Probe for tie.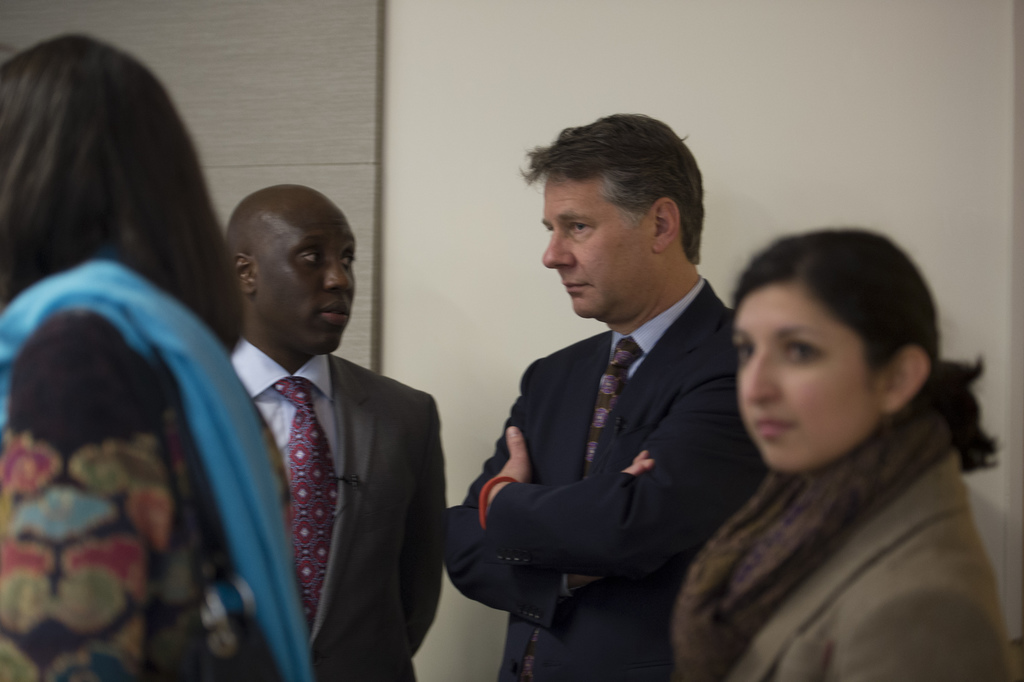
Probe result: bbox=(266, 375, 340, 639).
